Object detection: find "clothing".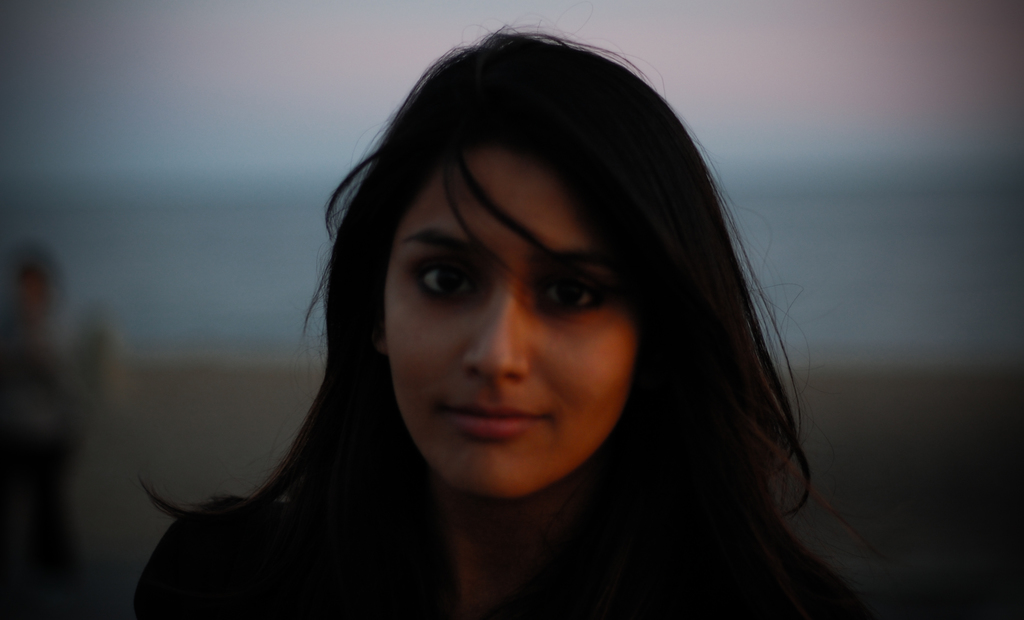
left=134, top=491, right=881, bottom=618.
